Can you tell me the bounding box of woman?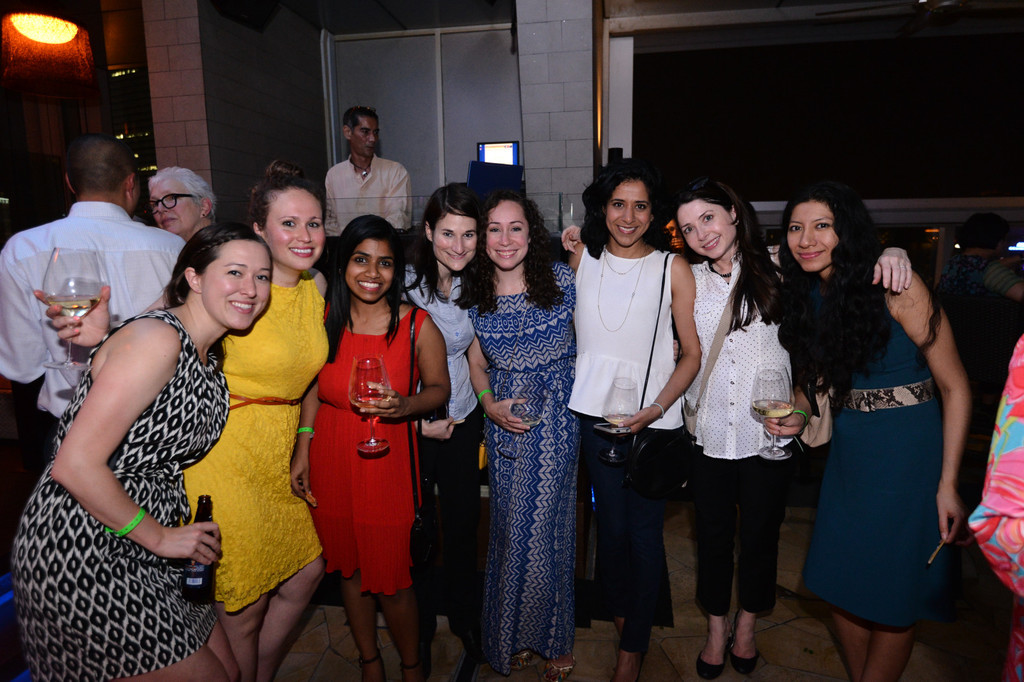
box(564, 157, 703, 681).
